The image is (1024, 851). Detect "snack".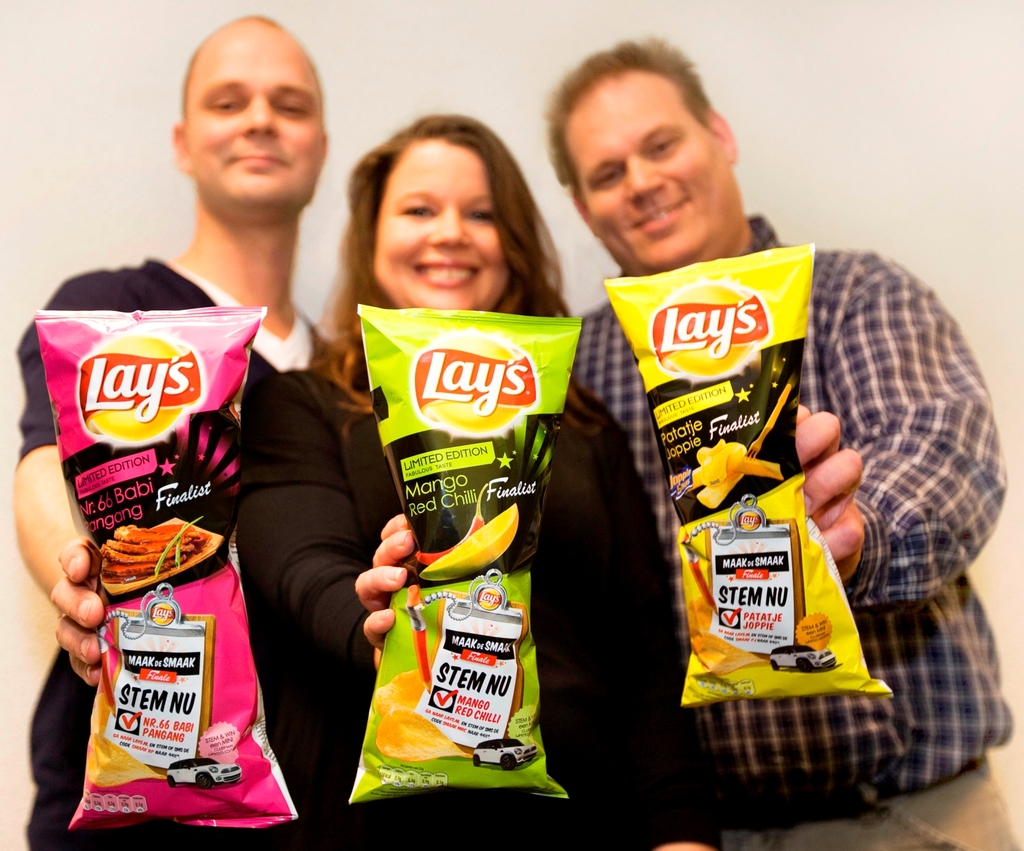
Detection: 93:523:212:583.
